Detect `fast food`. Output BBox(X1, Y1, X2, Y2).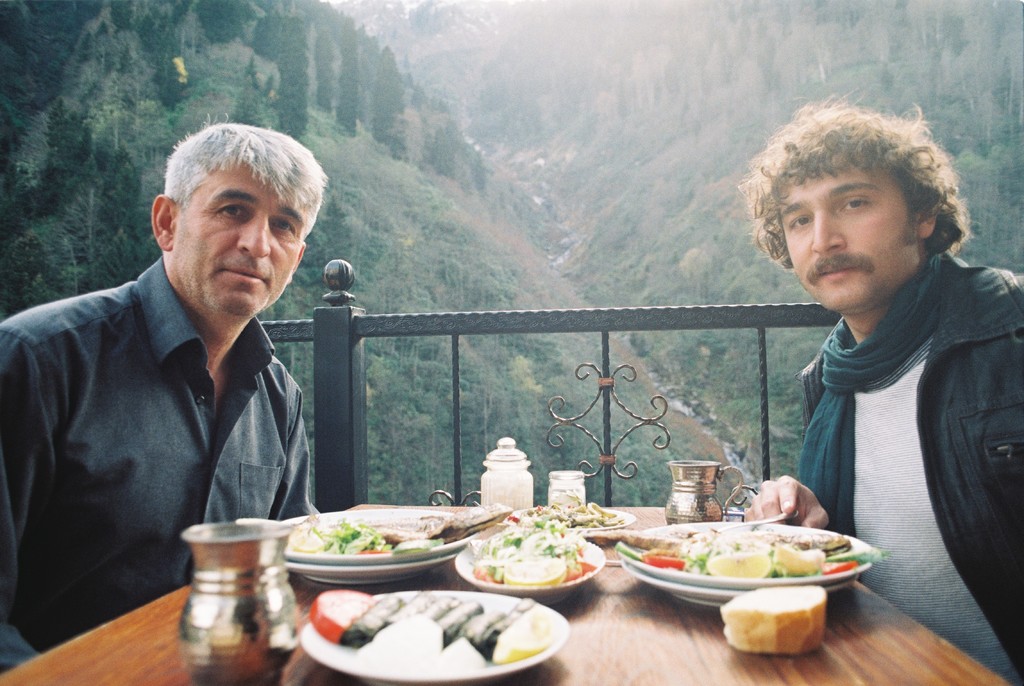
BBox(470, 519, 599, 589).
